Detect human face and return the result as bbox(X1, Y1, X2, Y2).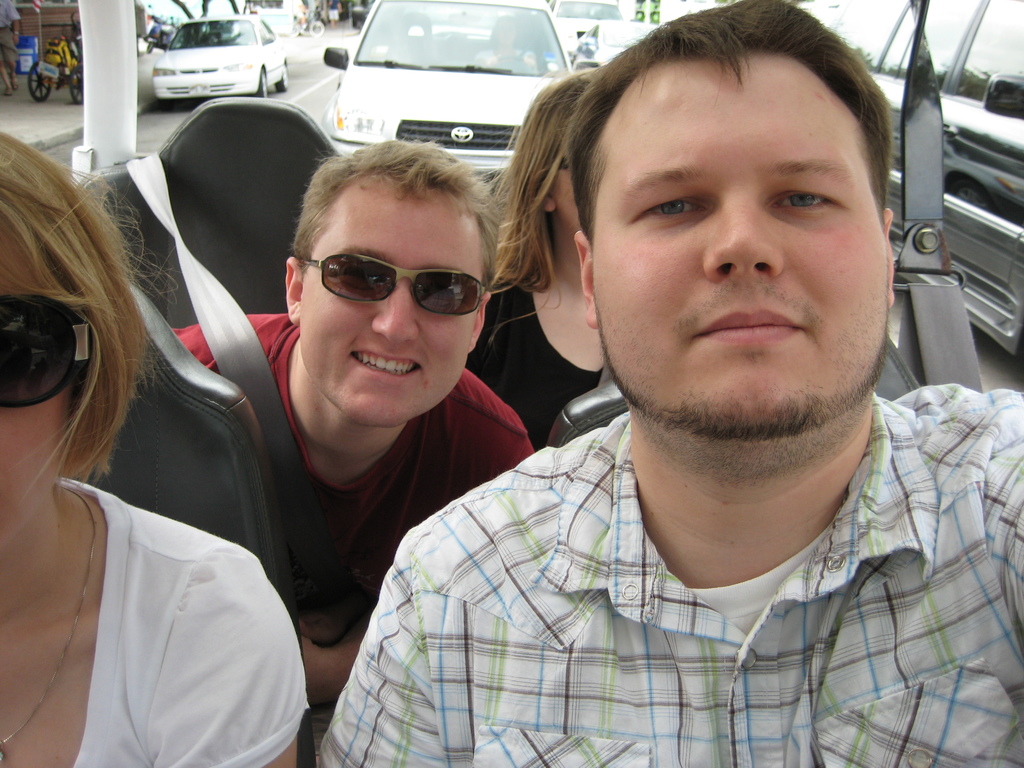
bbox(545, 156, 586, 230).
